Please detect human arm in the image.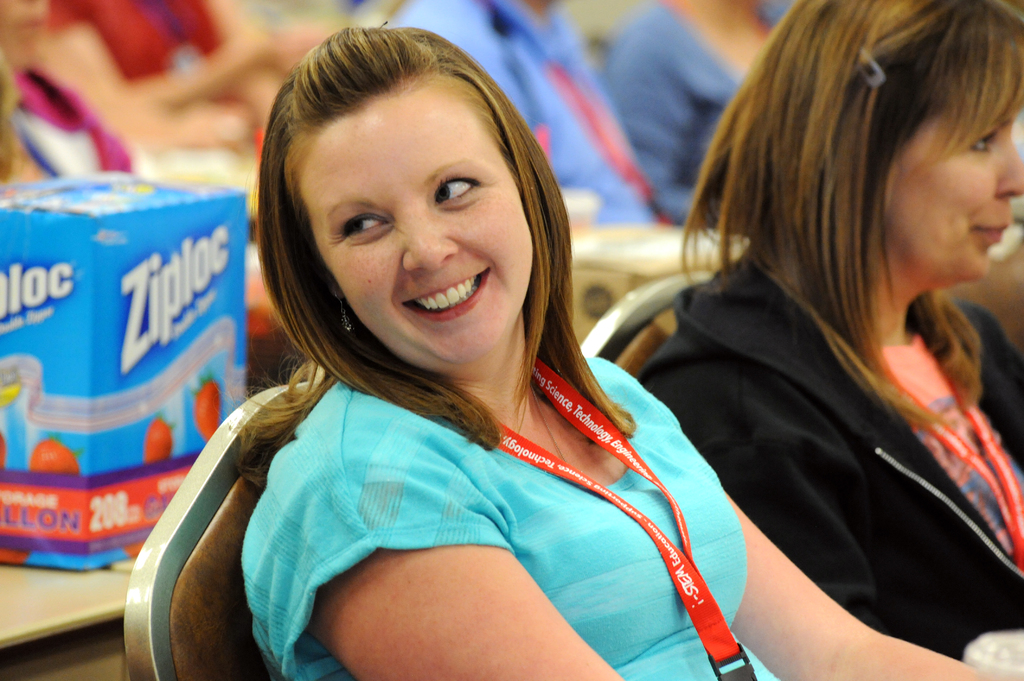
box(659, 387, 1023, 680).
